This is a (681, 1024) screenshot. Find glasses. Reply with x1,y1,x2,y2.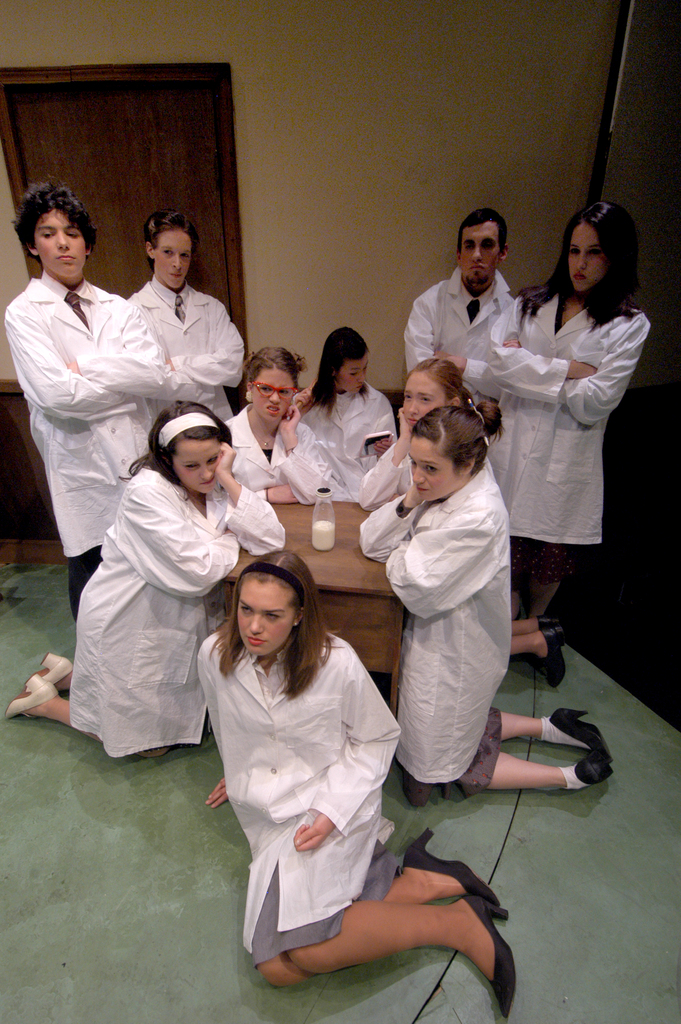
247,379,300,403.
